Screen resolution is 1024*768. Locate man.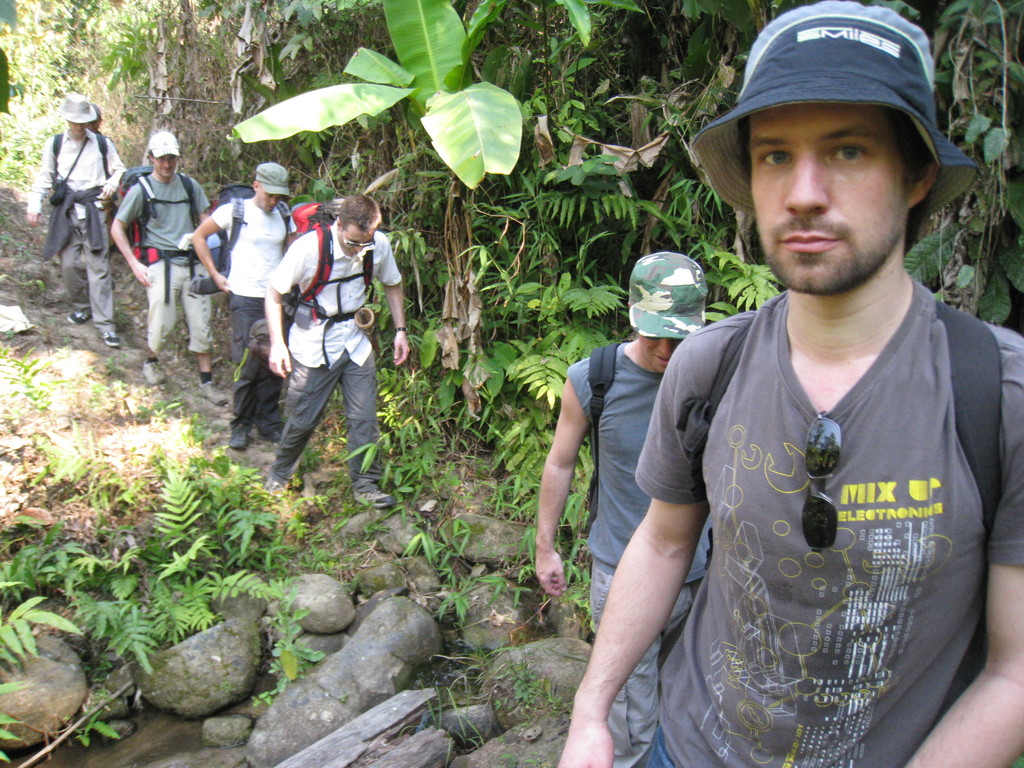
[563, 36, 1021, 767].
